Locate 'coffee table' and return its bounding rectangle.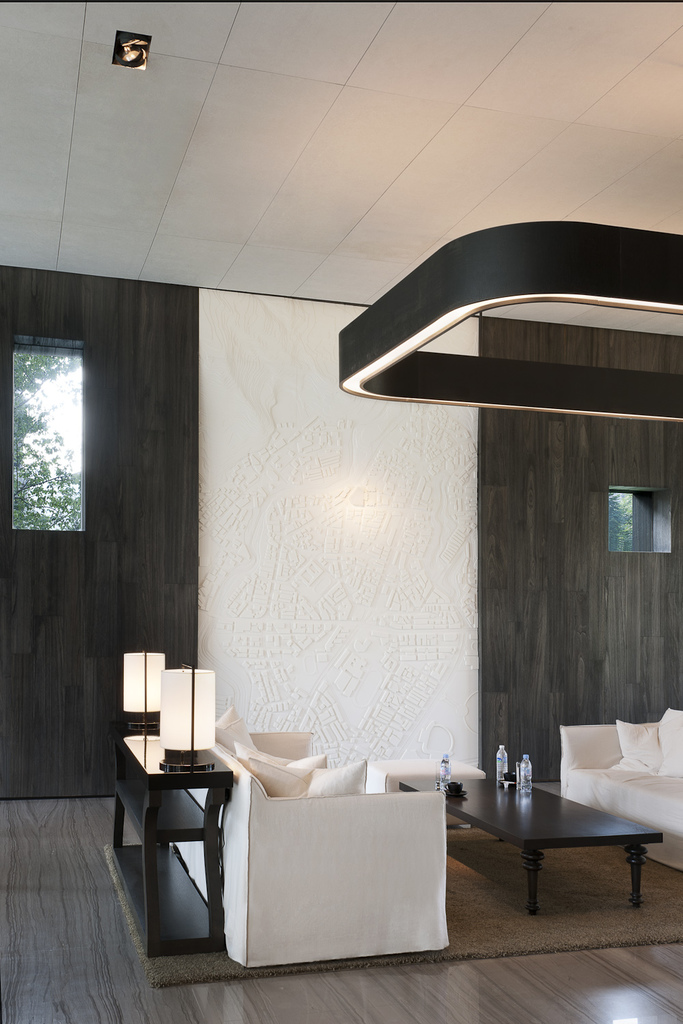
394 773 665 914.
